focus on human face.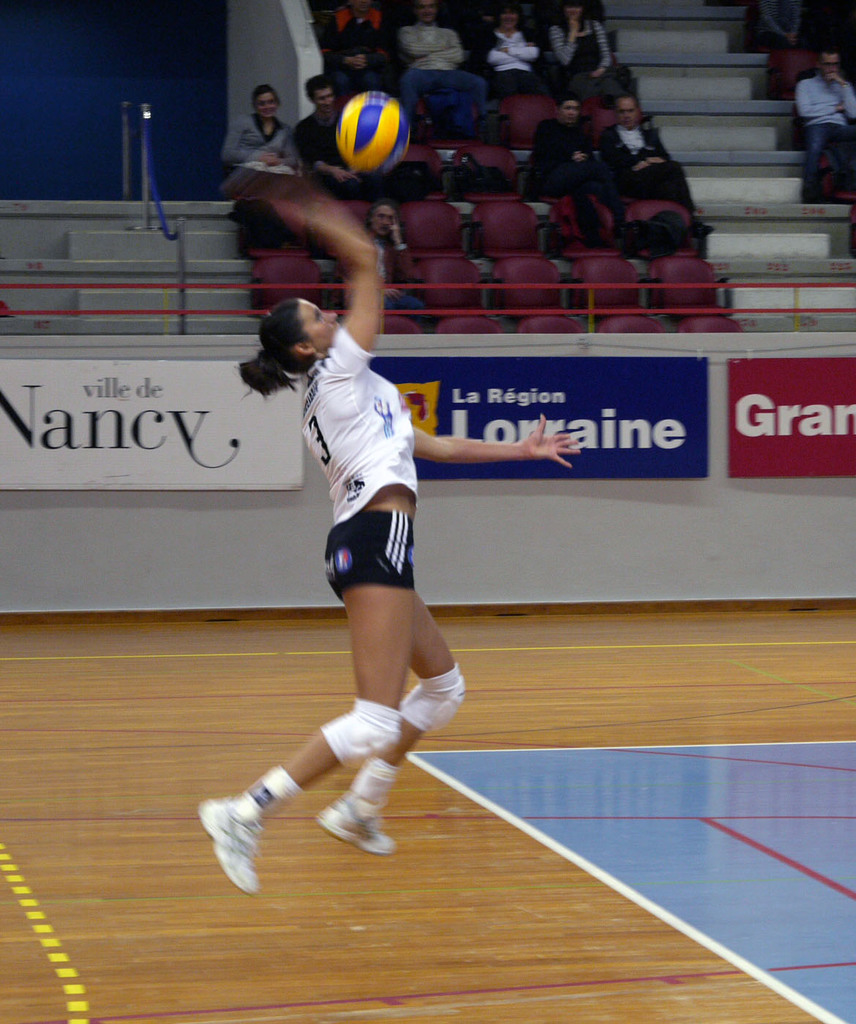
Focused at 254/91/277/114.
